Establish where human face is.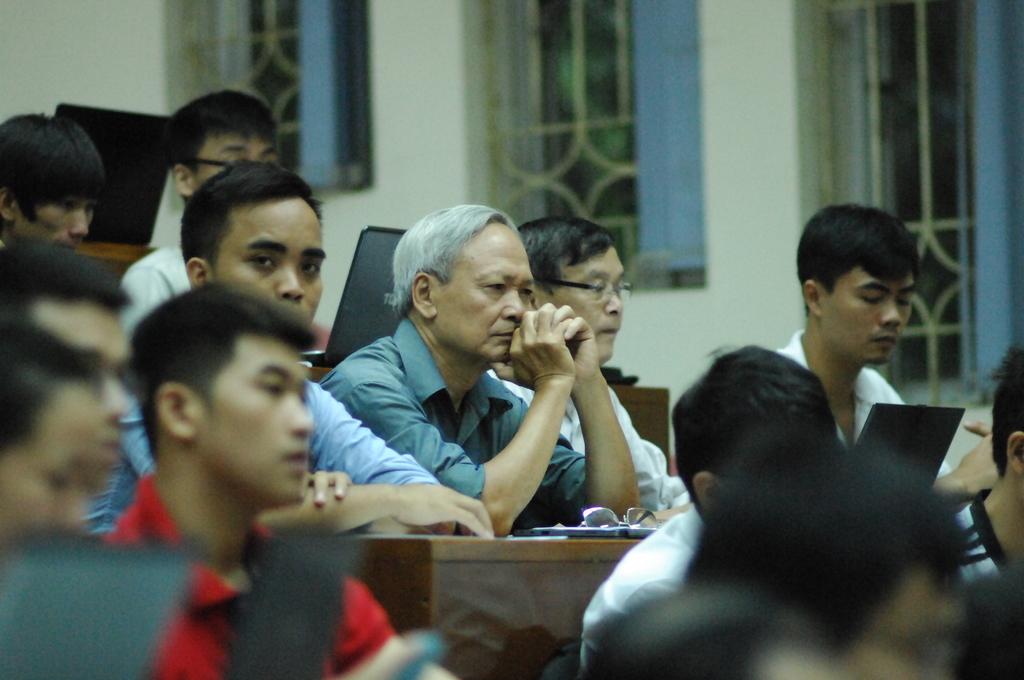
Established at detection(29, 299, 127, 471).
